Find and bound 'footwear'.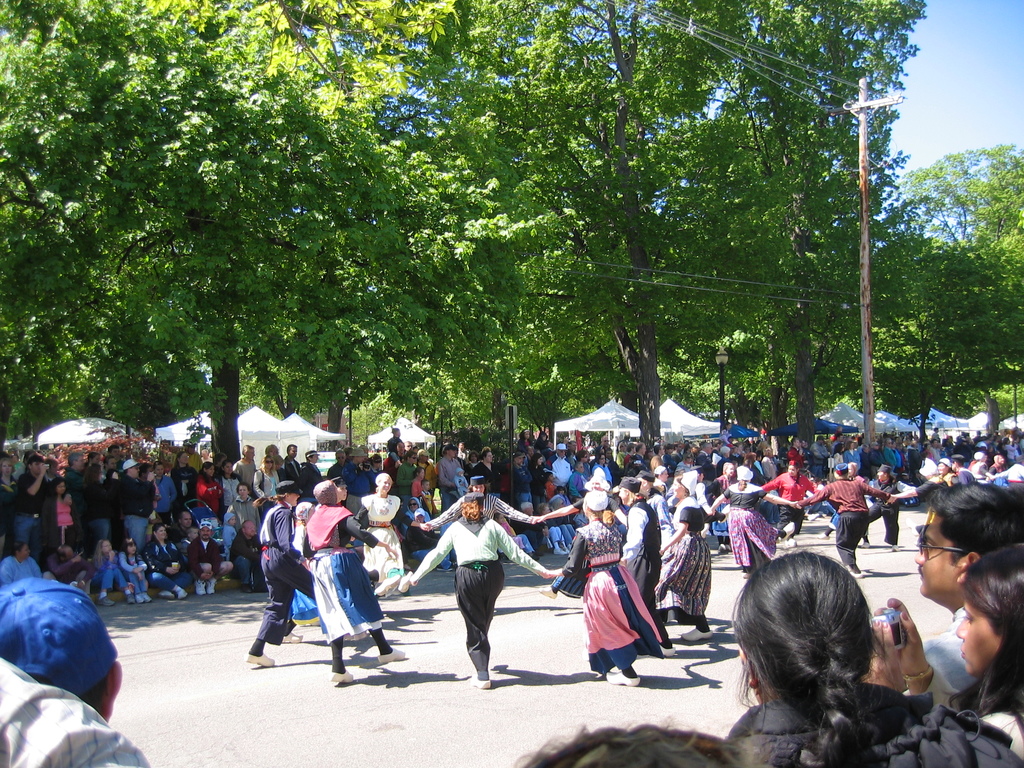
Bound: x1=609, y1=674, x2=639, y2=684.
